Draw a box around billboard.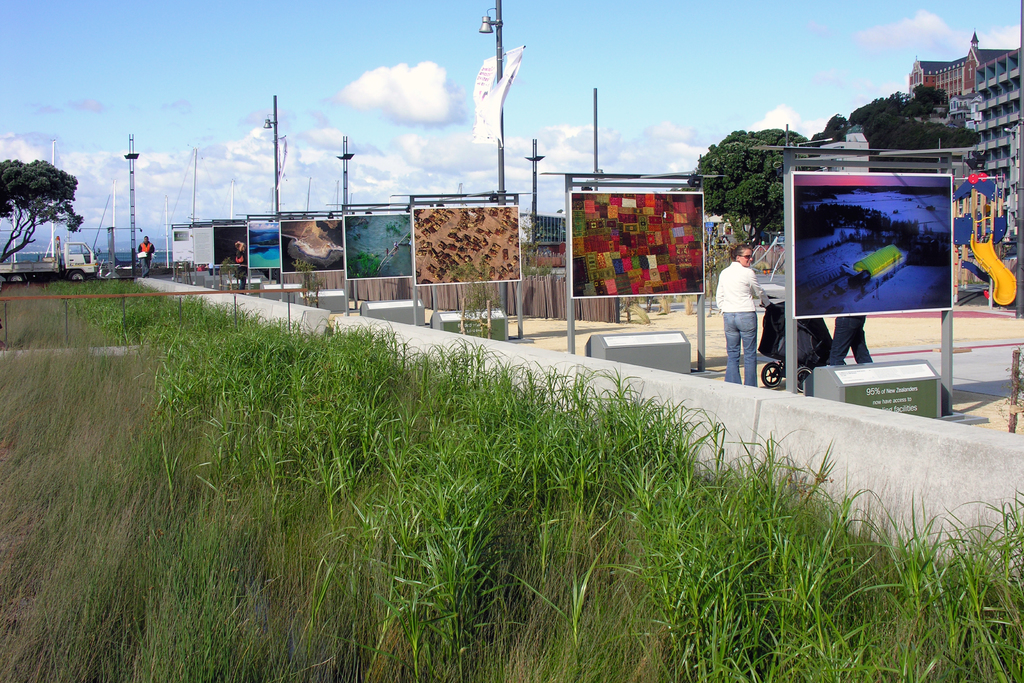
locate(244, 218, 288, 273).
